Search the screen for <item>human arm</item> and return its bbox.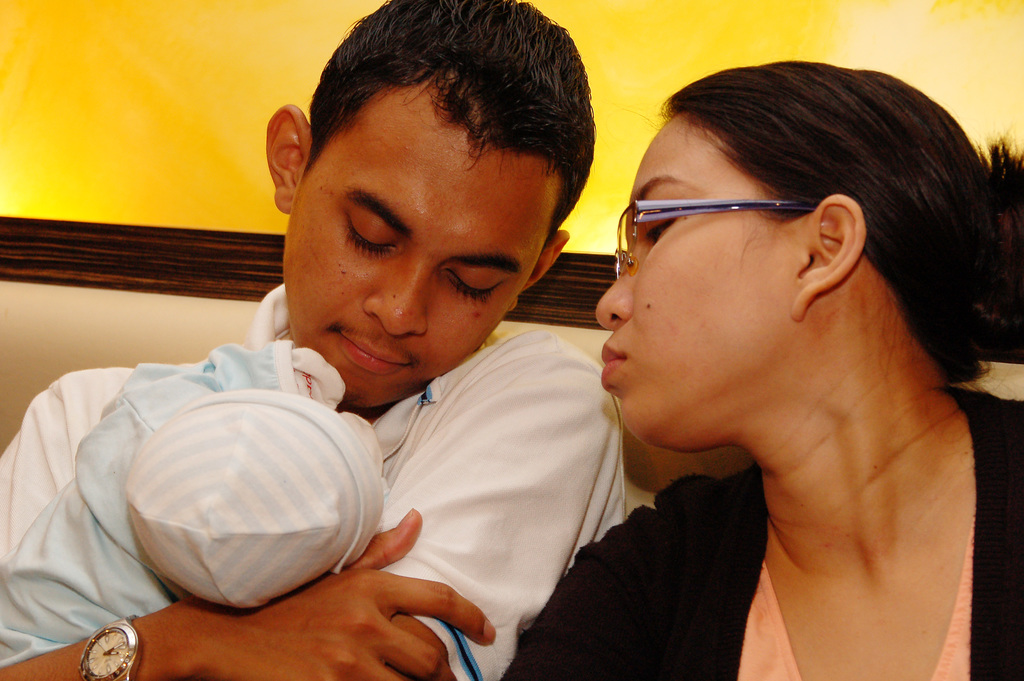
Found: <box>269,329,589,680</box>.
